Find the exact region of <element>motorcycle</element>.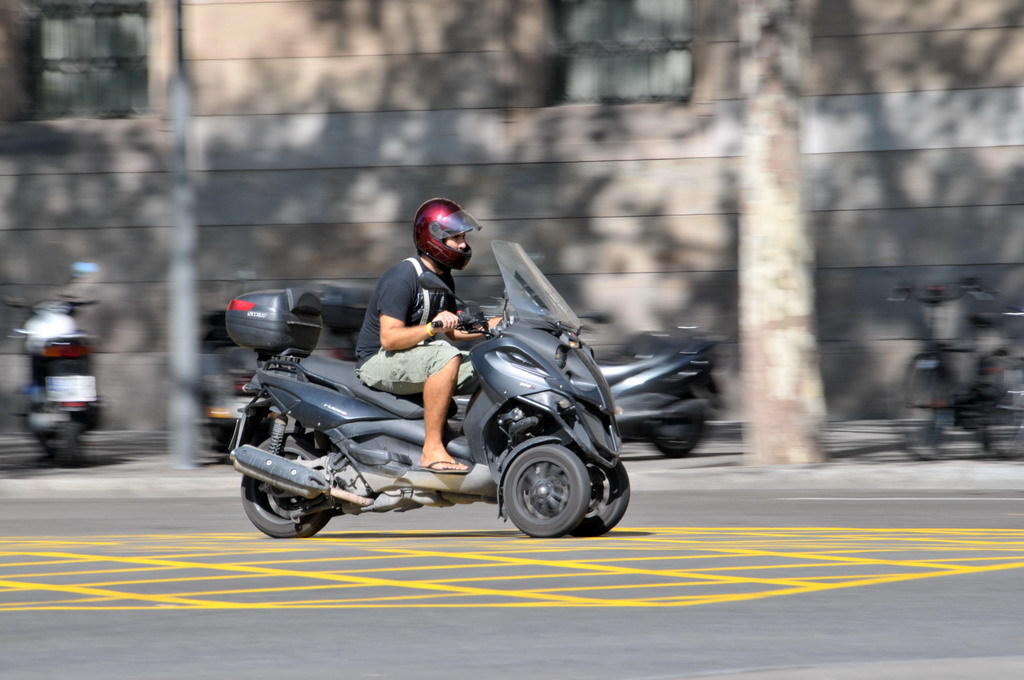
Exact region: (x1=0, y1=266, x2=114, y2=461).
